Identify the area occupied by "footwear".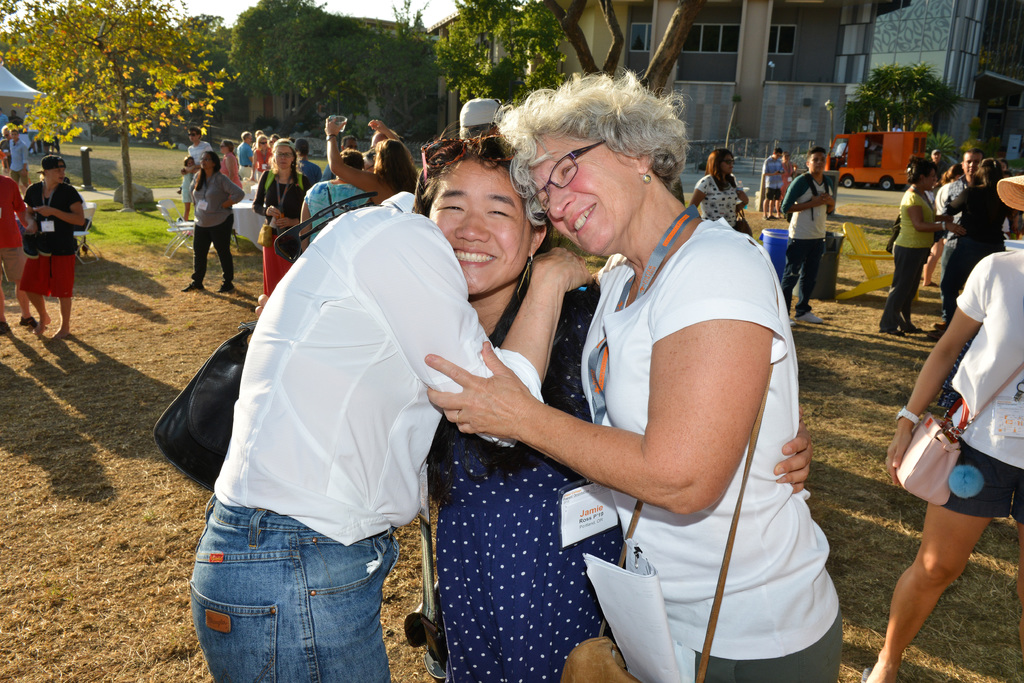
Area: [left=182, top=280, right=205, bottom=291].
